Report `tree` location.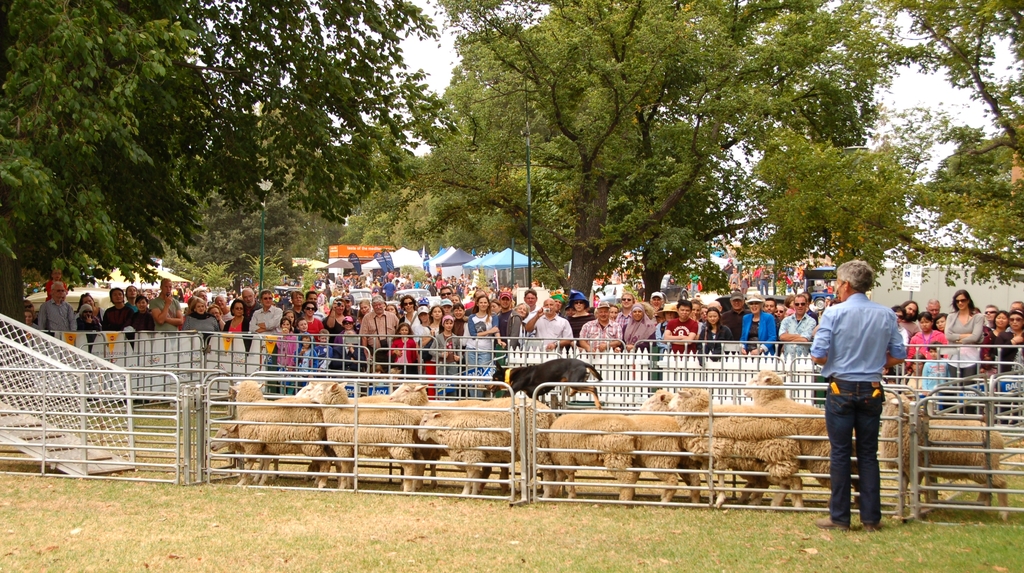
Report: <box>6,20,239,302</box>.
